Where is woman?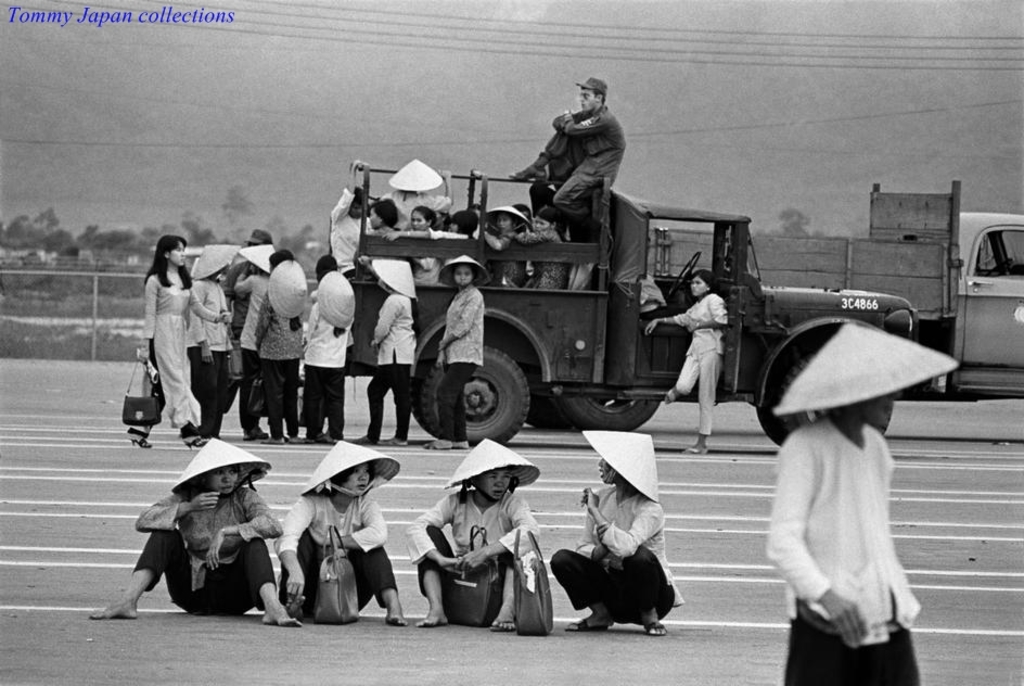
[x1=645, y1=270, x2=731, y2=456].
